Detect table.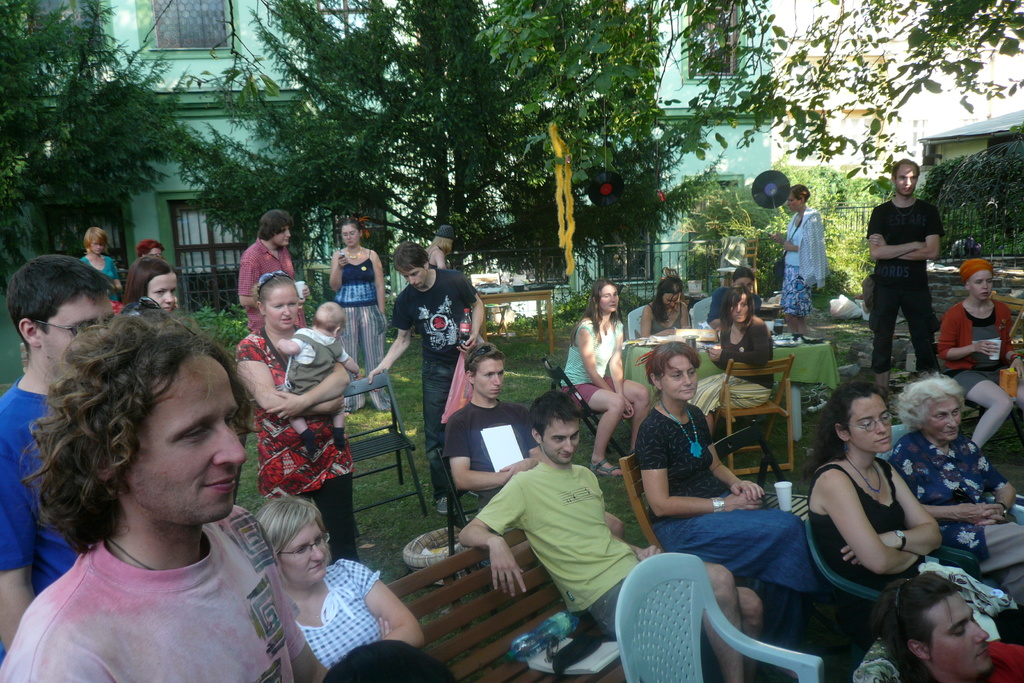
Detected at x1=471, y1=278, x2=559, y2=354.
